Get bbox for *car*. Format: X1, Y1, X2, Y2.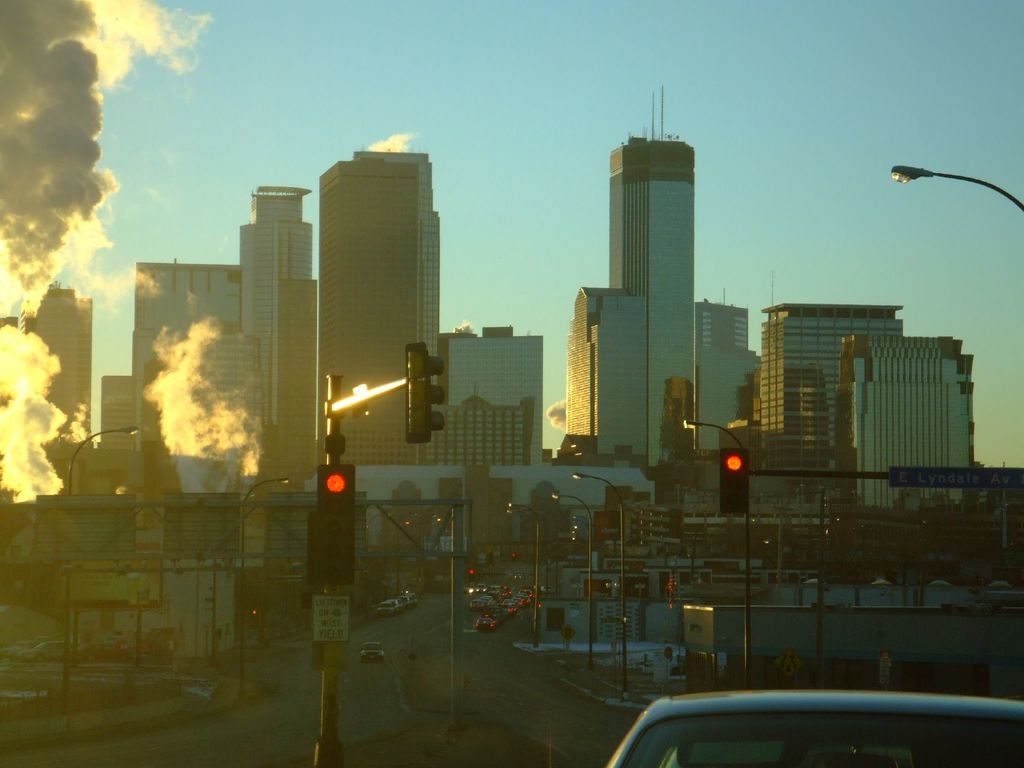
354, 636, 387, 664.
